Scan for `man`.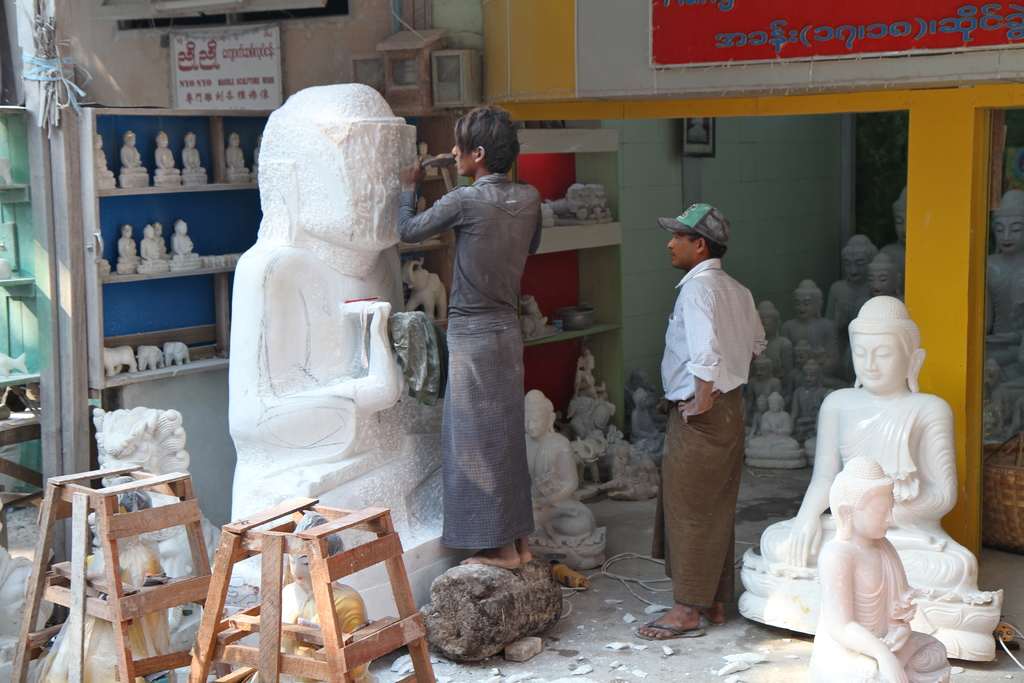
Scan result: (731,292,1002,661).
